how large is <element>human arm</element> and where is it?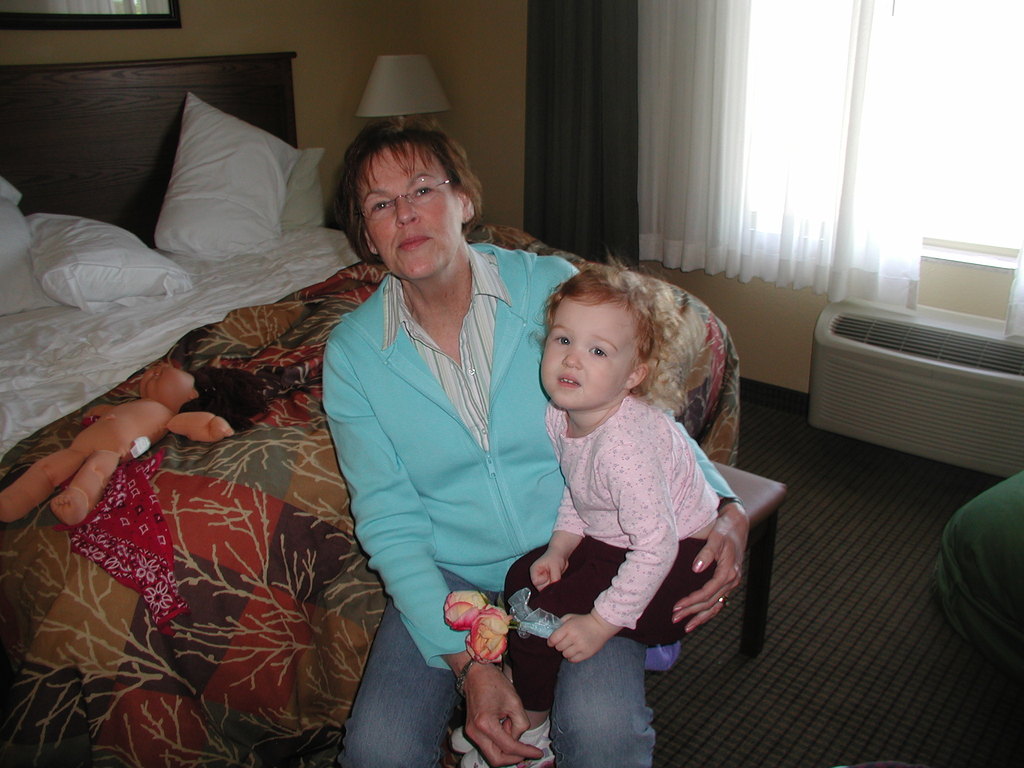
Bounding box: 529, 490, 595, 590.
